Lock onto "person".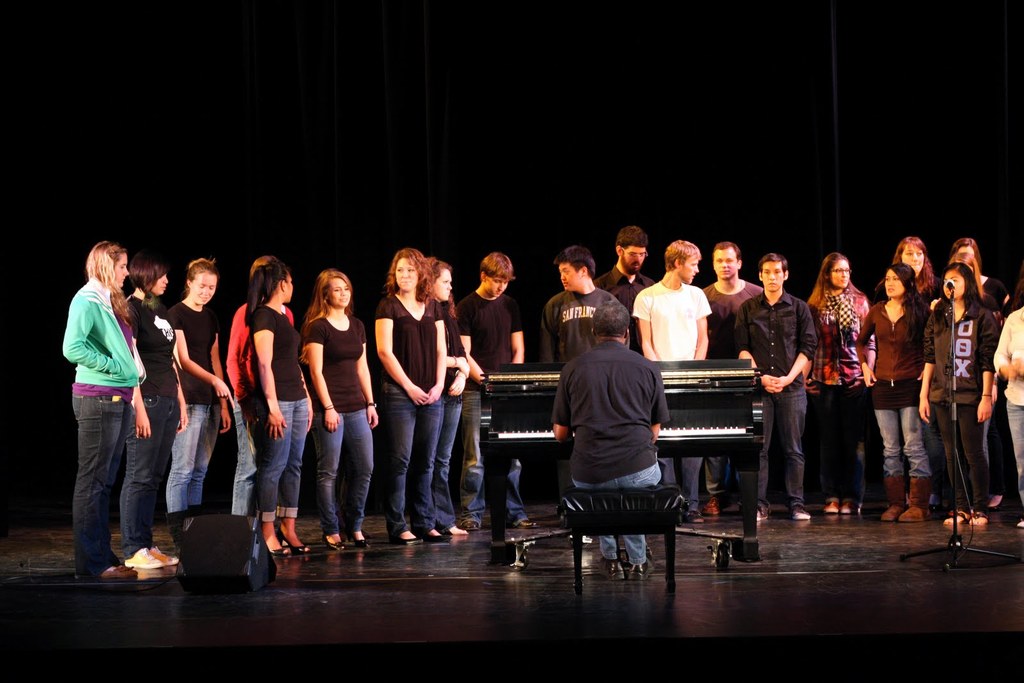
Locked: 551:301:674:583.
